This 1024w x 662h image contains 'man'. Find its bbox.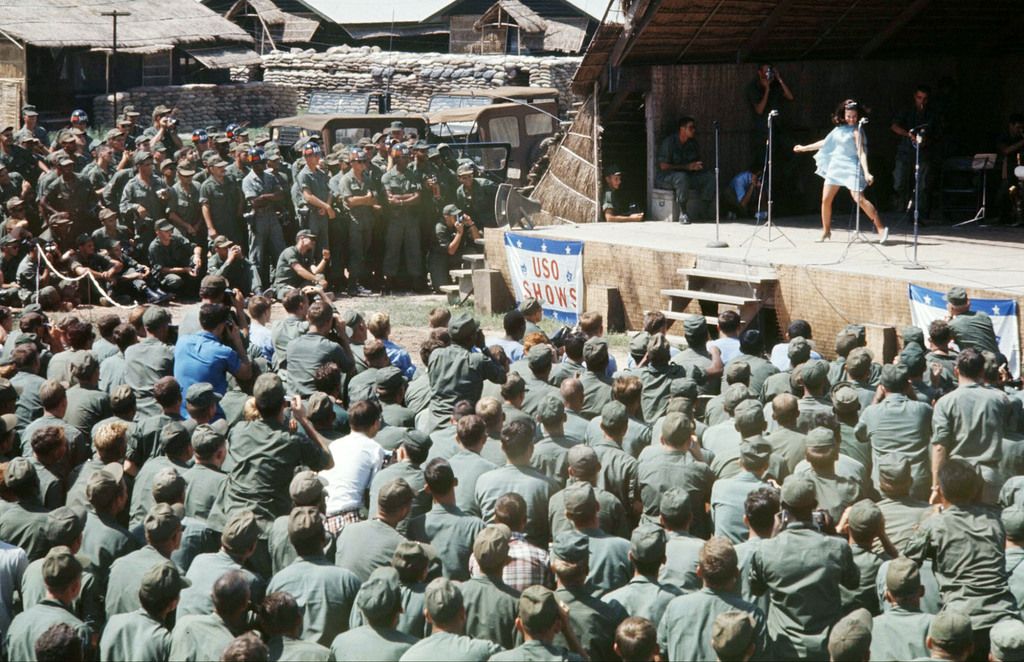
934, 341, 1014, 540.
